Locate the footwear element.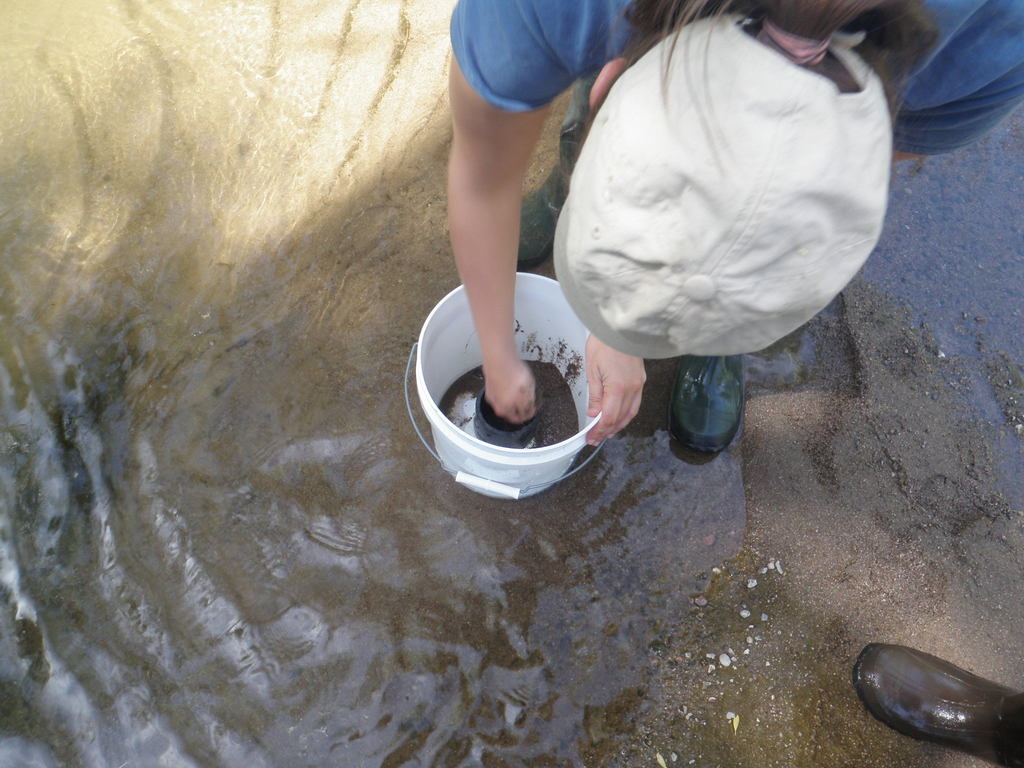
Element bbox: x1=670, y1=349, x2=749, y2=455.
